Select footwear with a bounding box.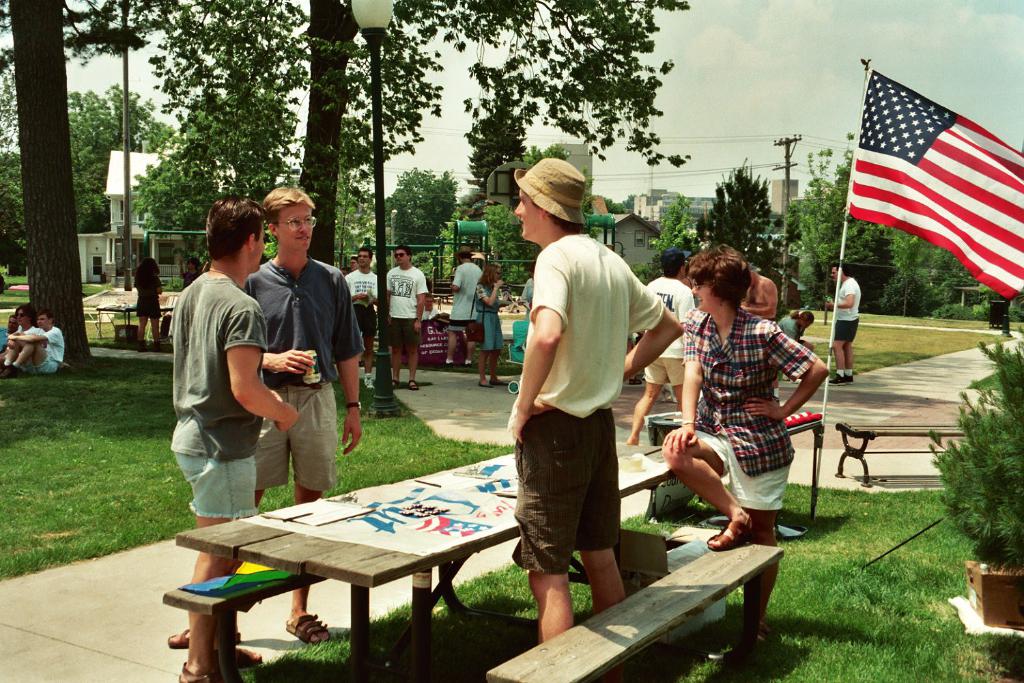
(462,361,481,372).
